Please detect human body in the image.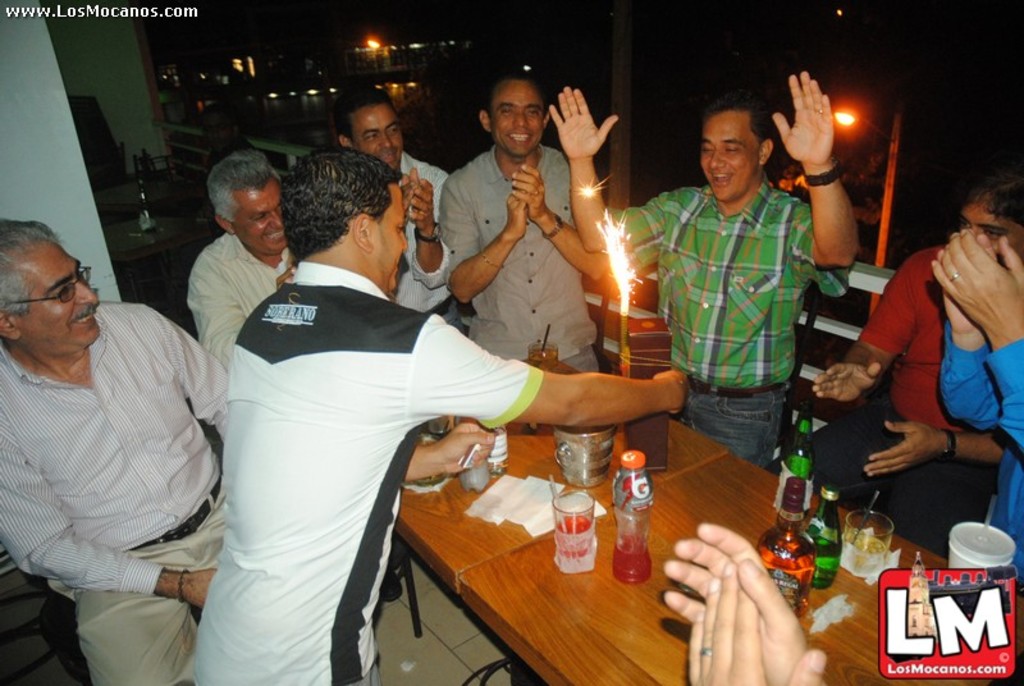
<box>20,239,225,669</box>.
